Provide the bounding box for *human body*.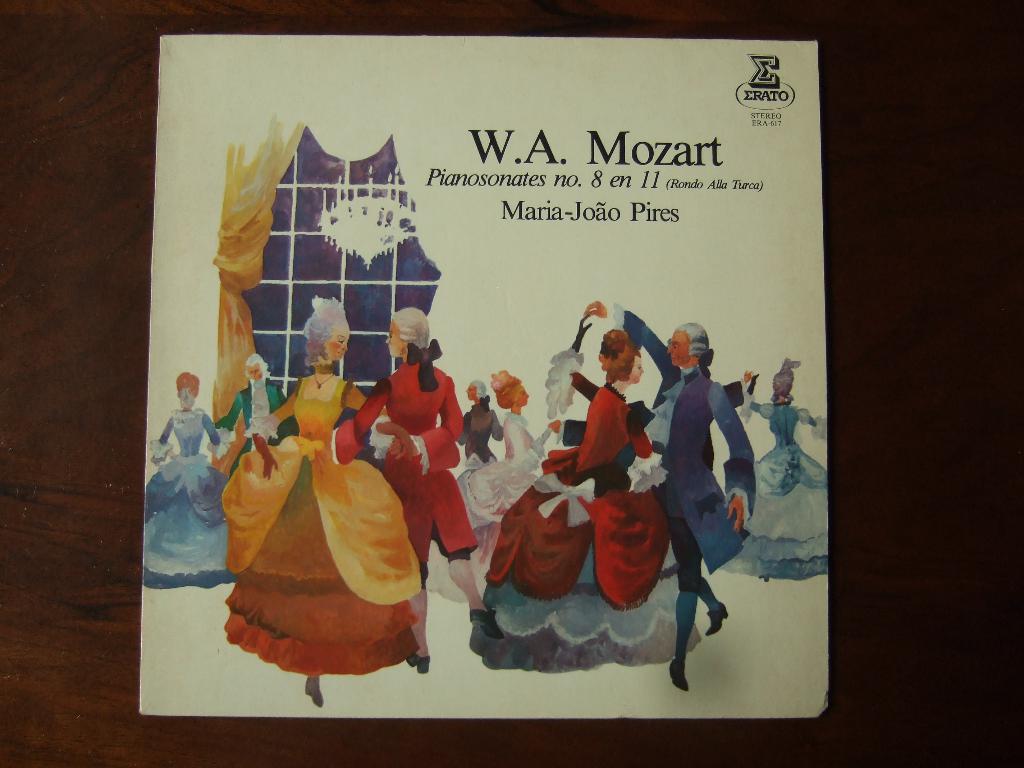
[left=211, top=385, right=298, bottom=466].
